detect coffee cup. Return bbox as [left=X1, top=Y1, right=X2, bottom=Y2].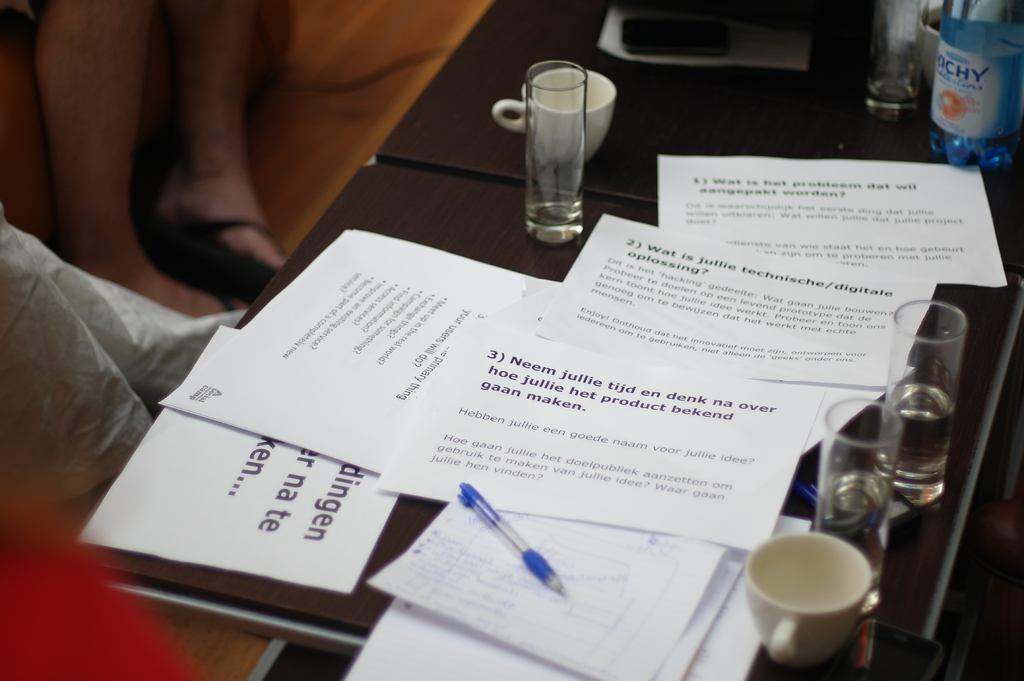
[left=749, top=531, right=885, bottom=666].
